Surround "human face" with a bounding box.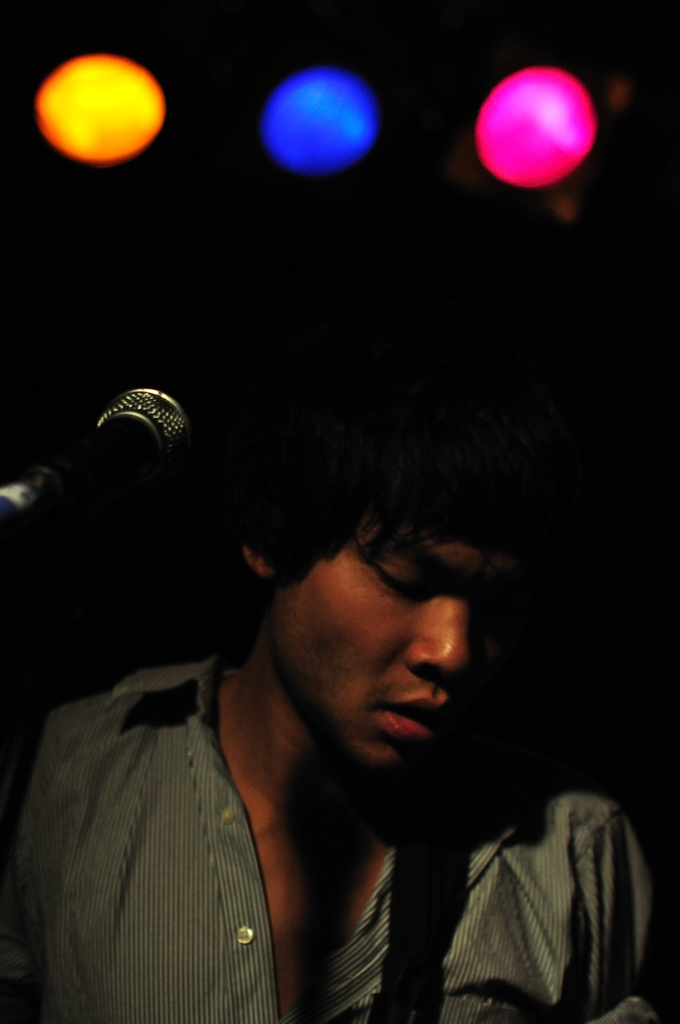
(276,536,533,776).
